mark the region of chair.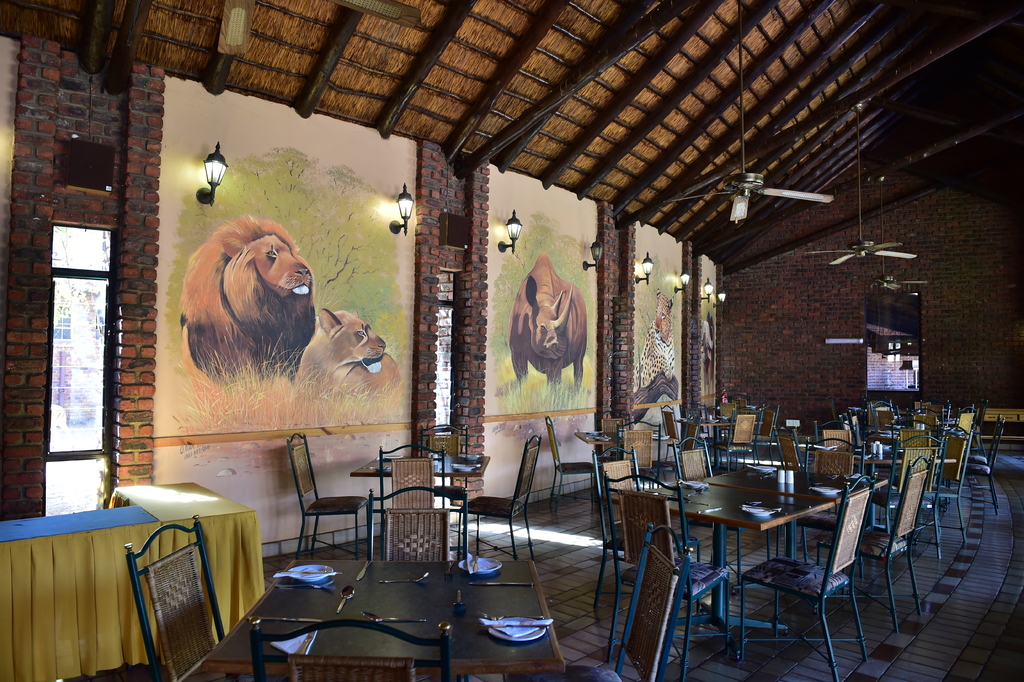
Region: <bbox>865, 398, 897, 435</bbox>.
